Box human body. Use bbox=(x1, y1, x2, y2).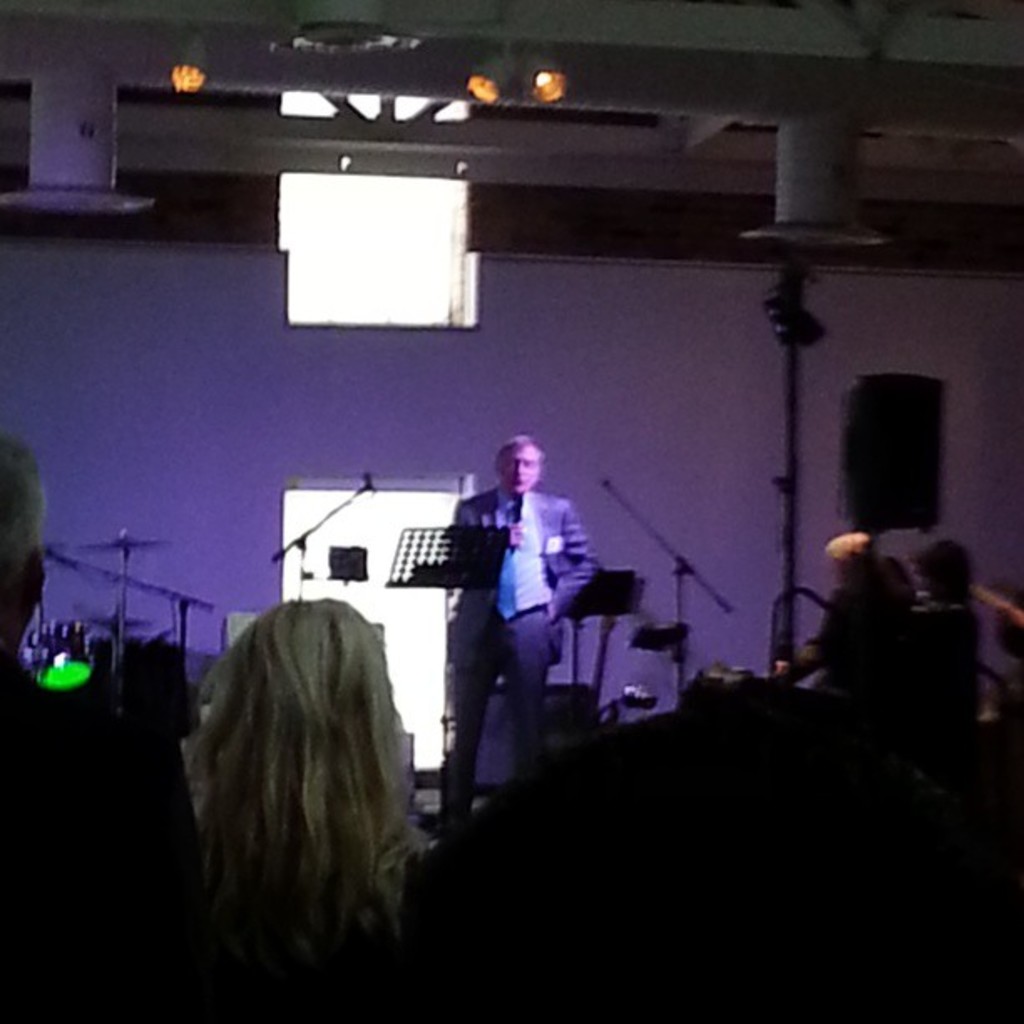
bbox=(0, 438, 174, 1022).
